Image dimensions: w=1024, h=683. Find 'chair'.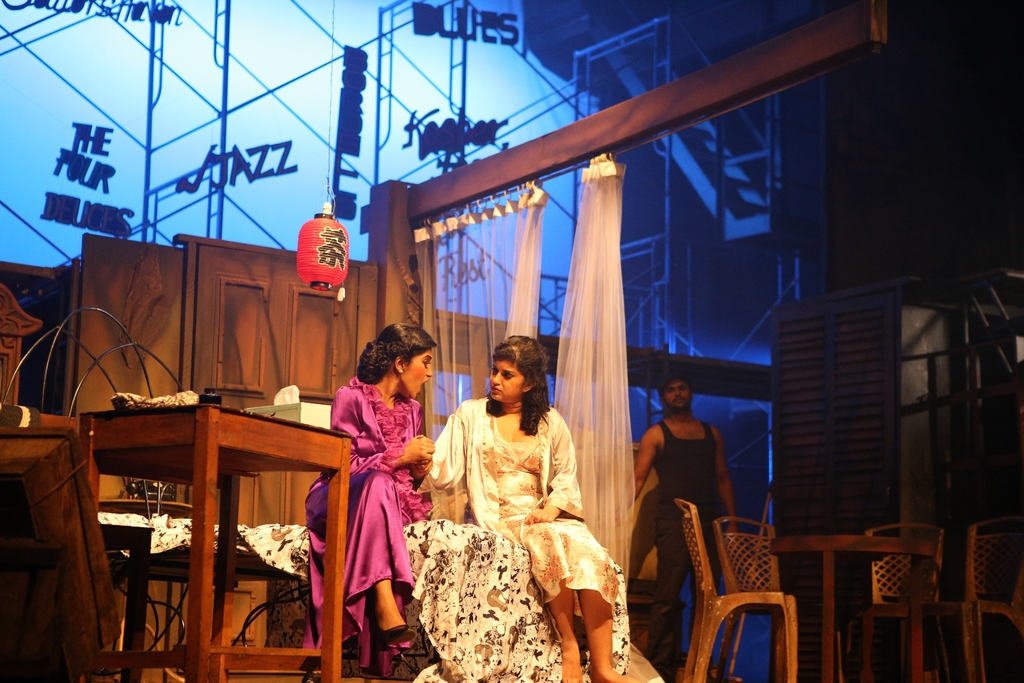
{"x1": 670, "y1": 498, "x2": 796, "y2": 682}.
